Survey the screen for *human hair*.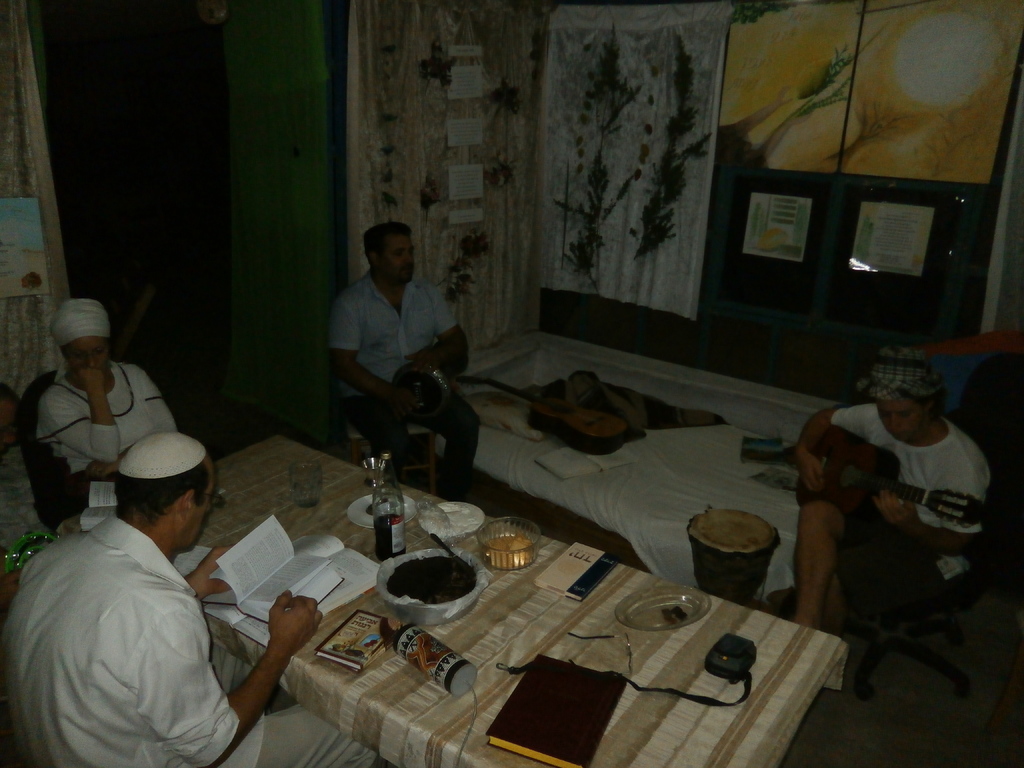
Survey found: bbox(908, 387, 951, 420).
